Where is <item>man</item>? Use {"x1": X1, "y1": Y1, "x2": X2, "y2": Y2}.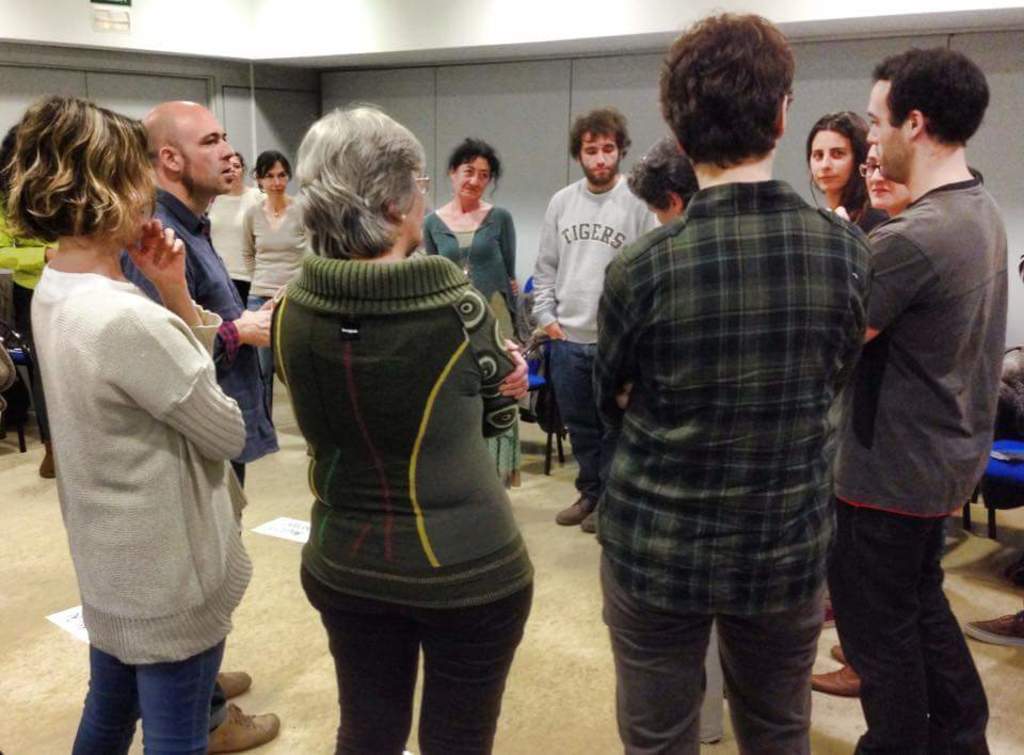
{"x1": 114, "y1": 101, "x2": 279, "y2": 754}.
